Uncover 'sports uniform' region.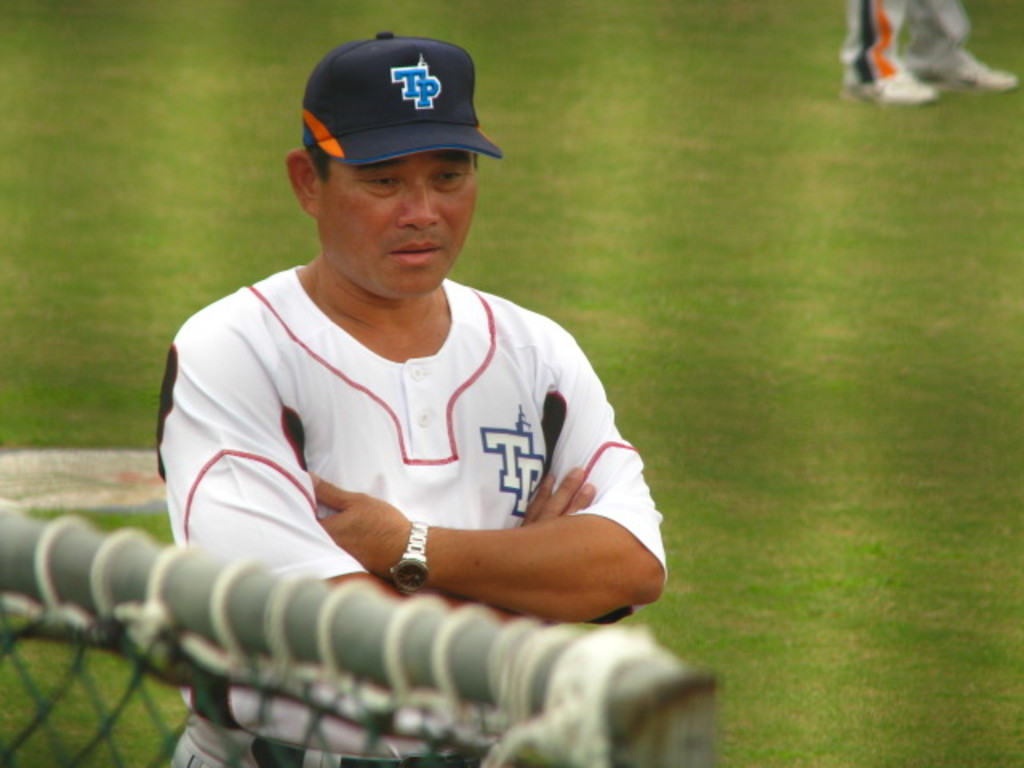
Uncovered: [x1=840, y1=0, x2=1011, y2=102].
